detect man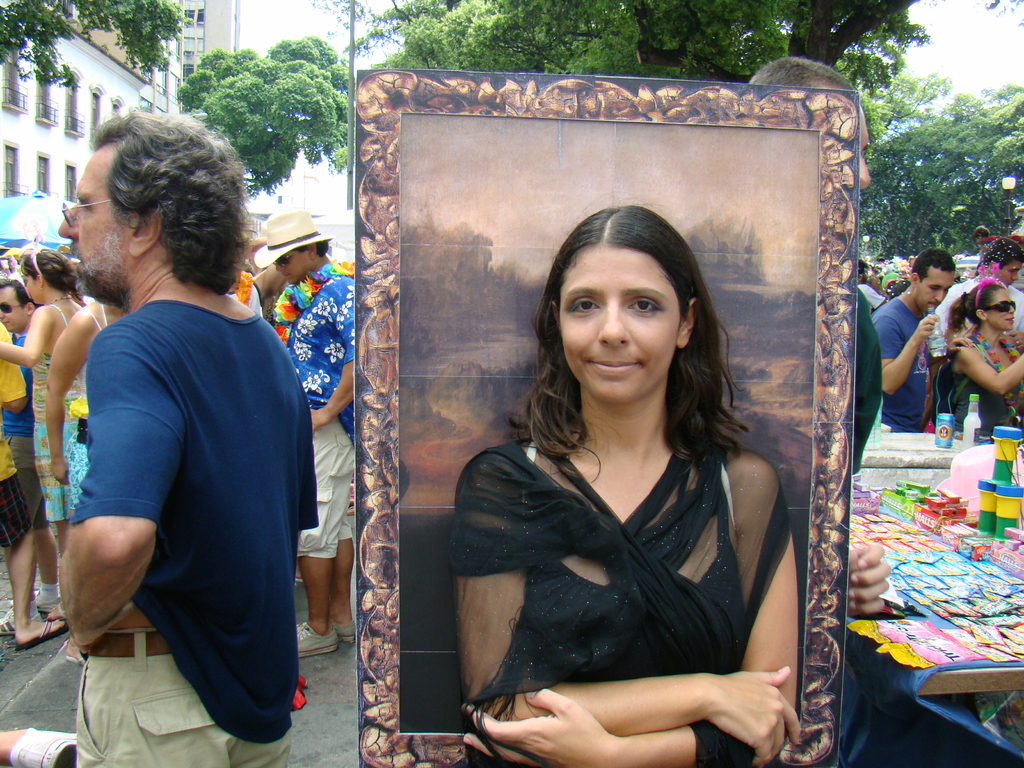
(972, 226, 988, 253)
